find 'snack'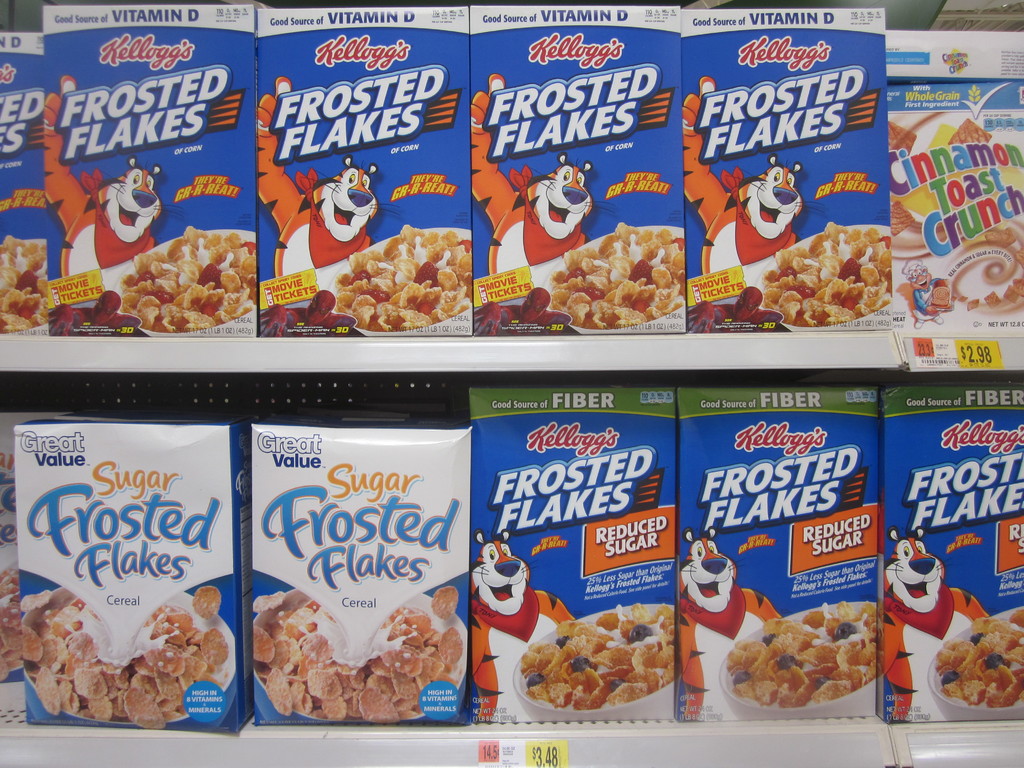
{"x1": 539, "y1": 214, "x2": 689, "y2": 338}
